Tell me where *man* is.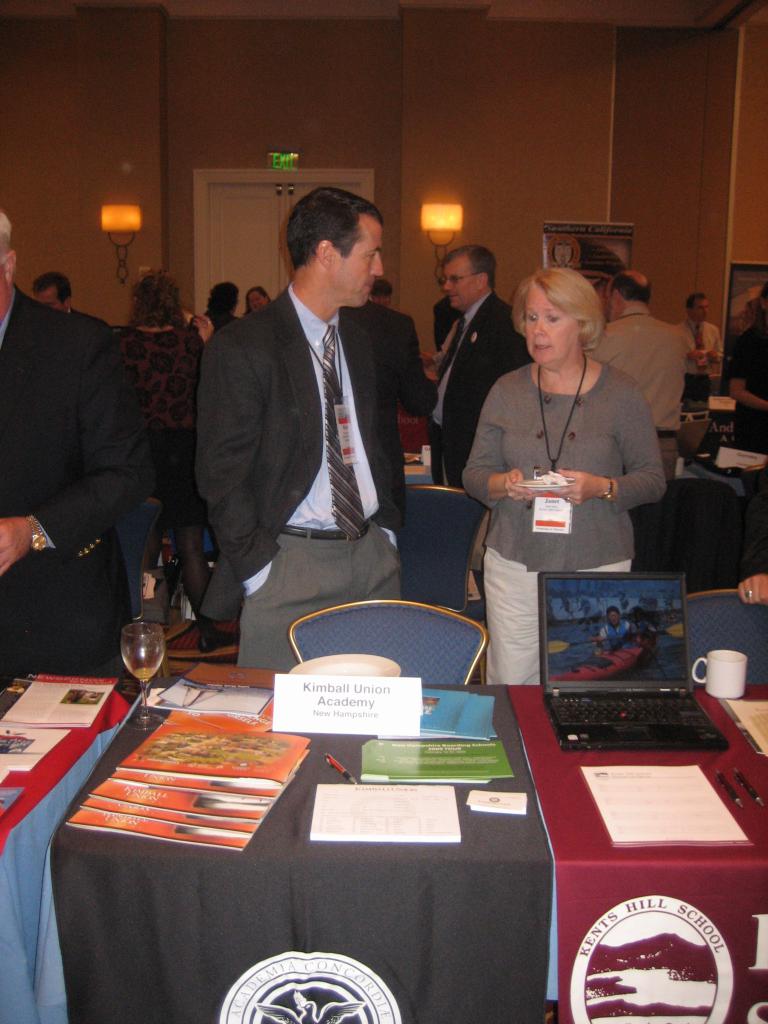
*man* is at 199 186 401 670.
